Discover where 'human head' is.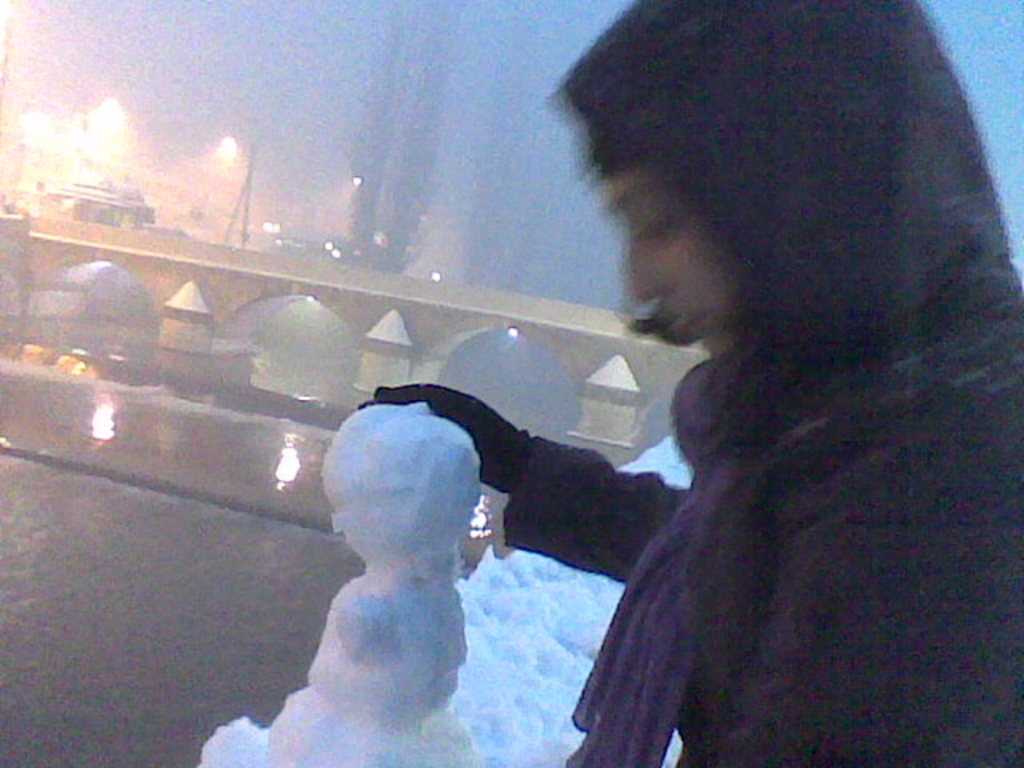
Discovered at pyautogui.locateOnScreen(534, 3, 986, 418).
